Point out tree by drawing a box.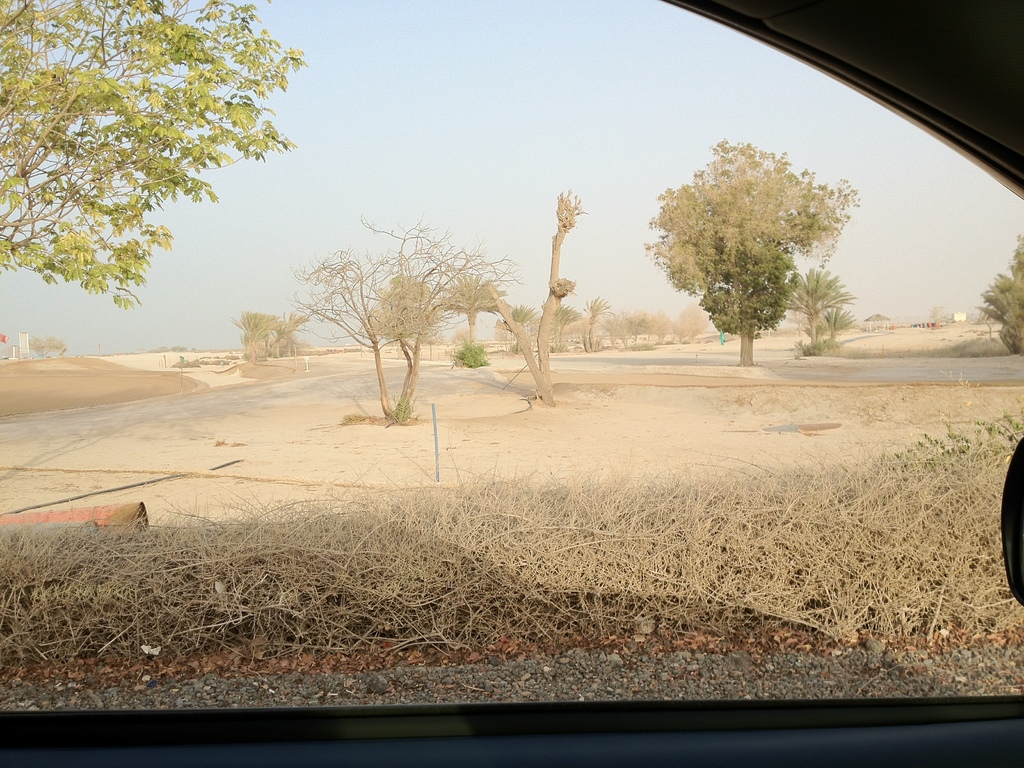
crop(645, 309, 673, 342).
